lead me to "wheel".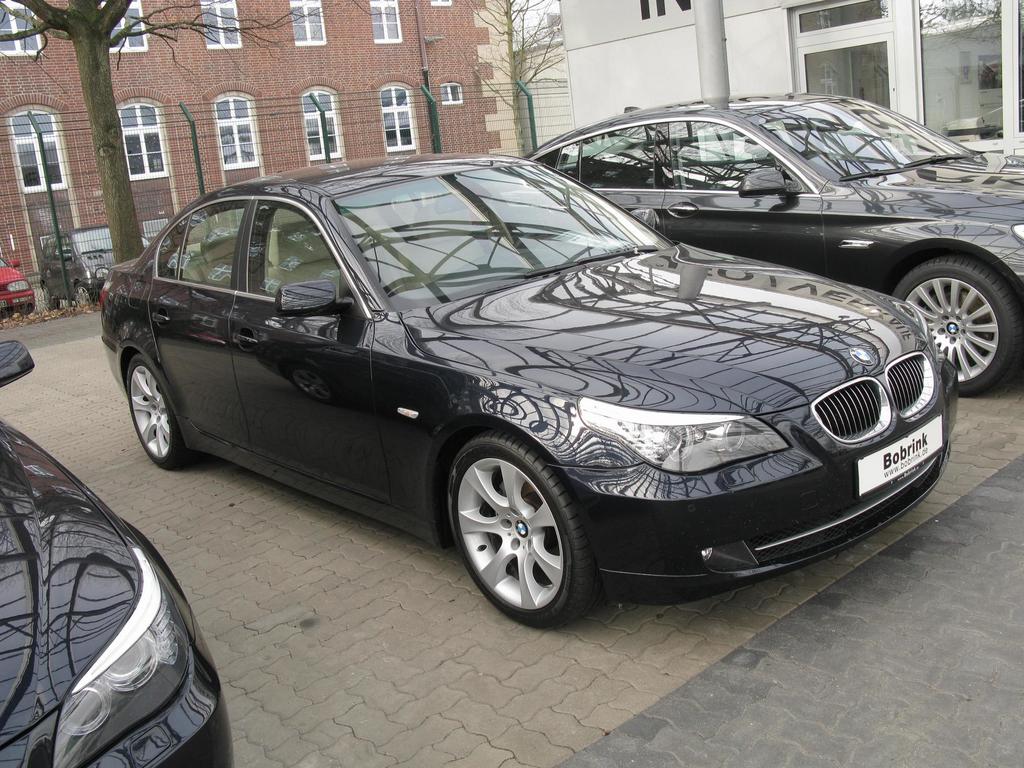
Lead to Rect(438, 436, 596, 627).
